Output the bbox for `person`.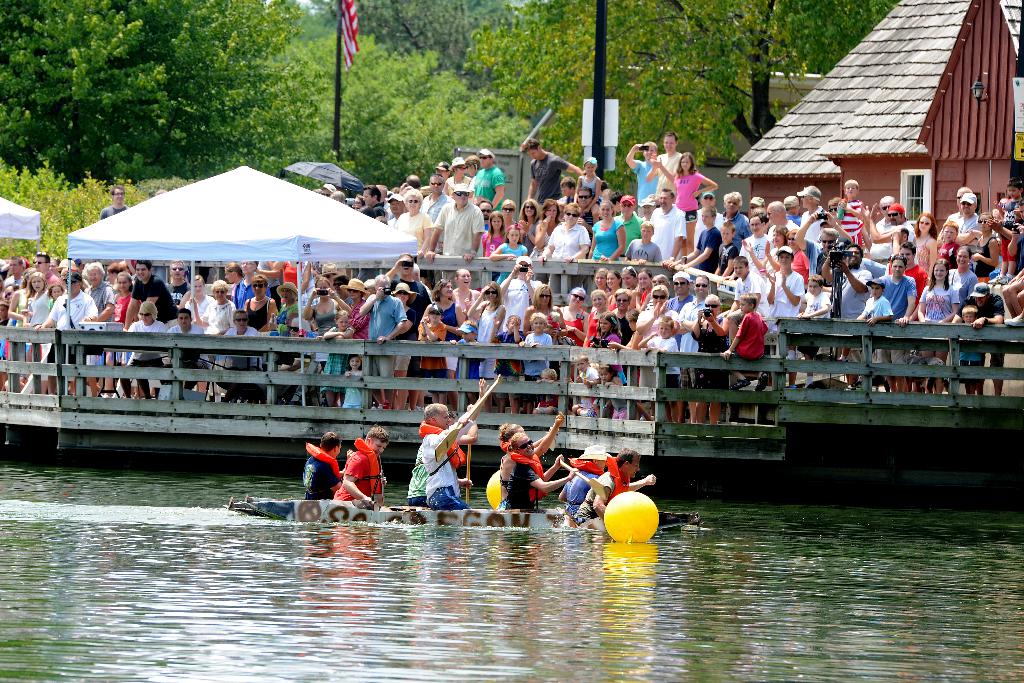
bbox=[421, 369, 501, 516].
